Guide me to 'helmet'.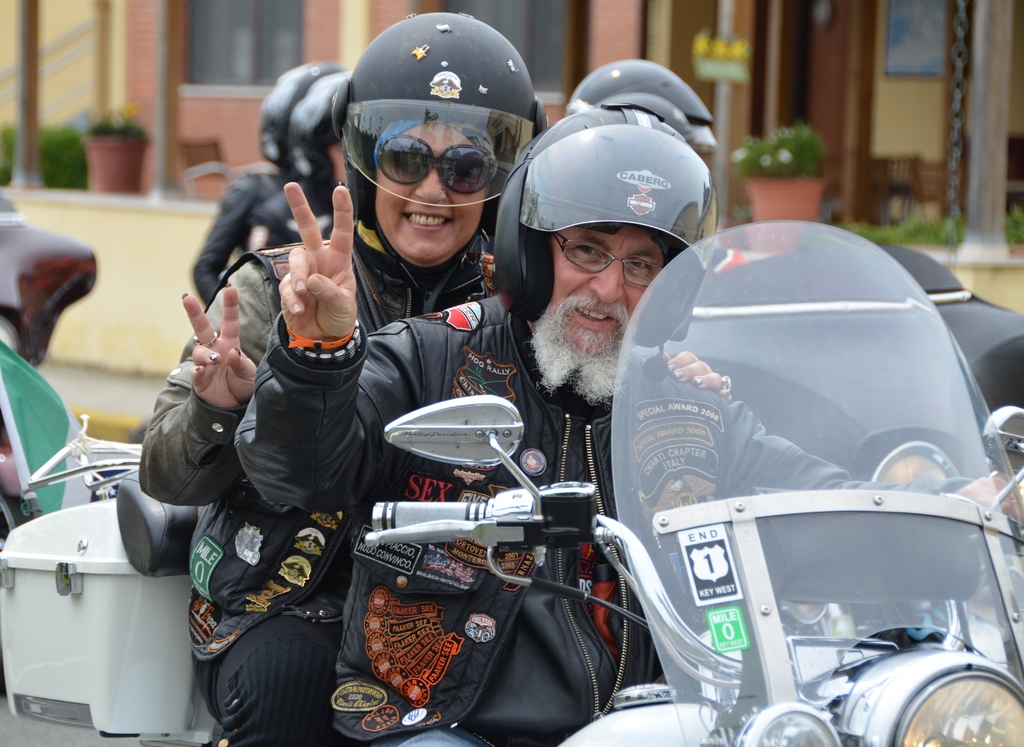
Guidance: bbox(506, 75, 722, 357).
